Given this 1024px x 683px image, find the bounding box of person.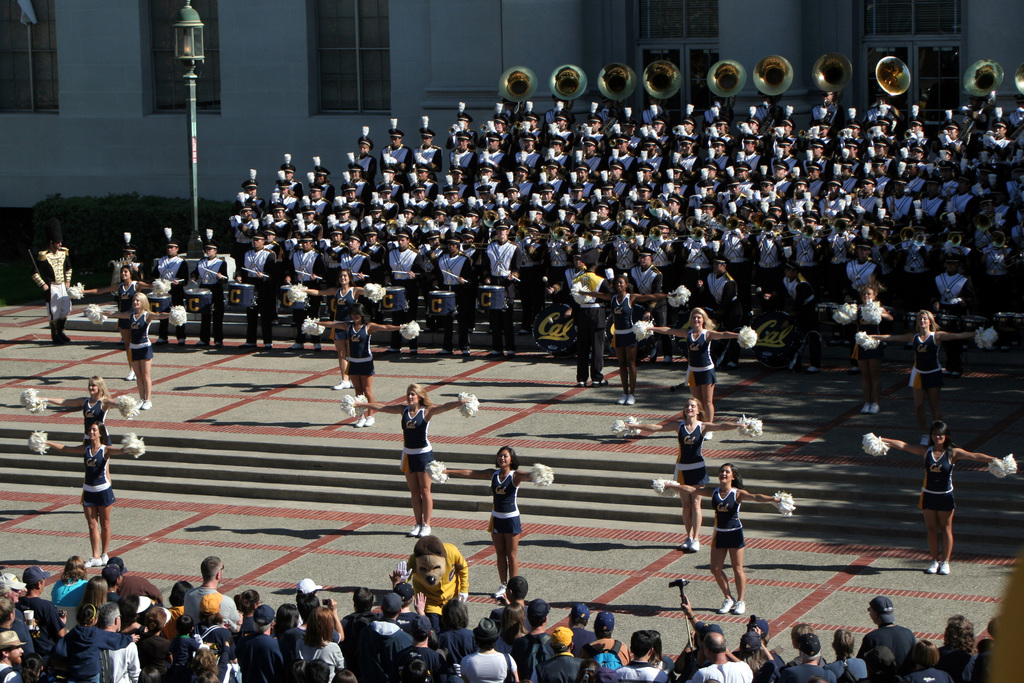
x1=679, y1=628, x2=762, y2=682.
